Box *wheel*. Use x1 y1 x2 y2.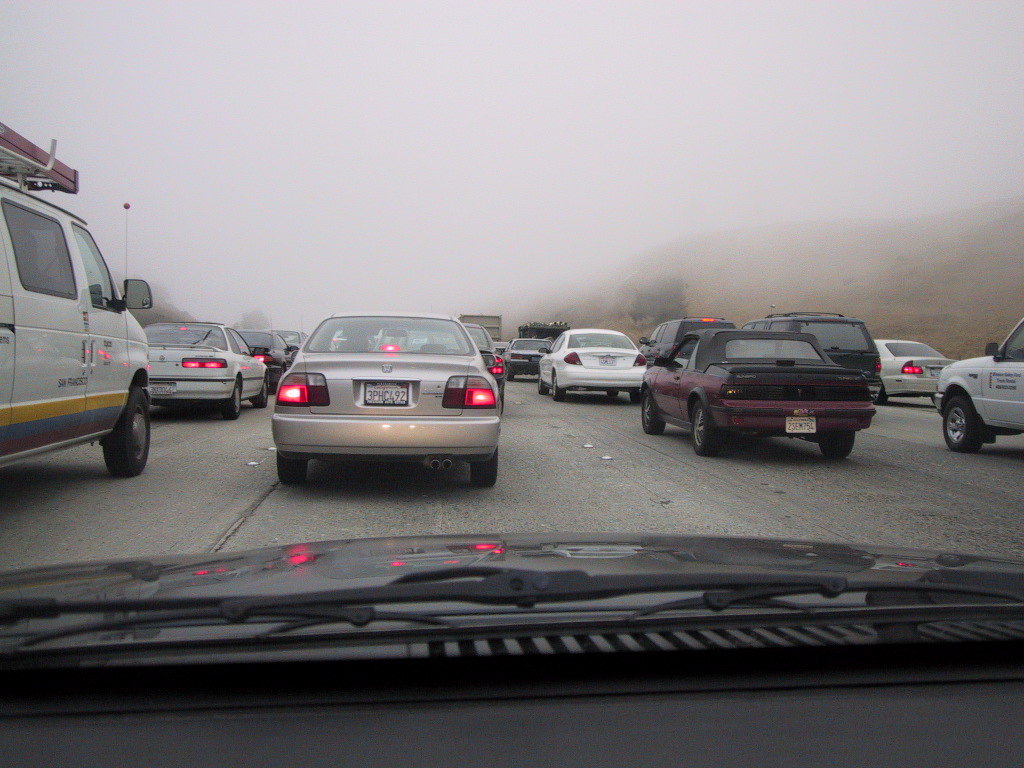
256 383 270 406.
